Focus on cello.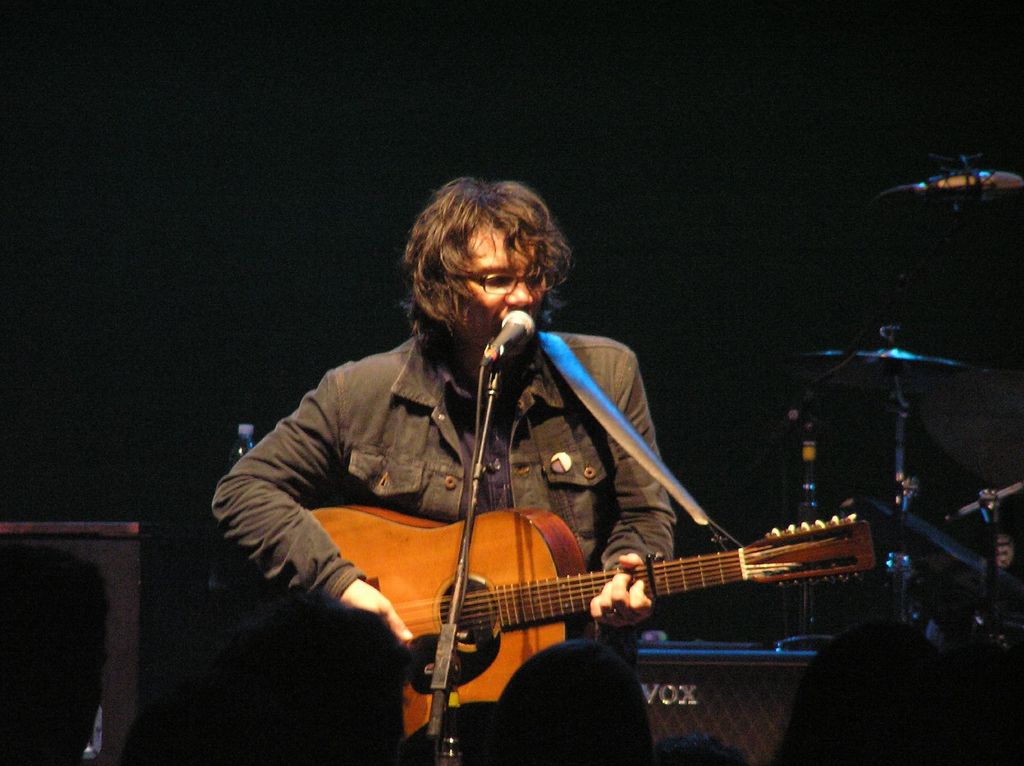
Focused at (240,497,881,744).
